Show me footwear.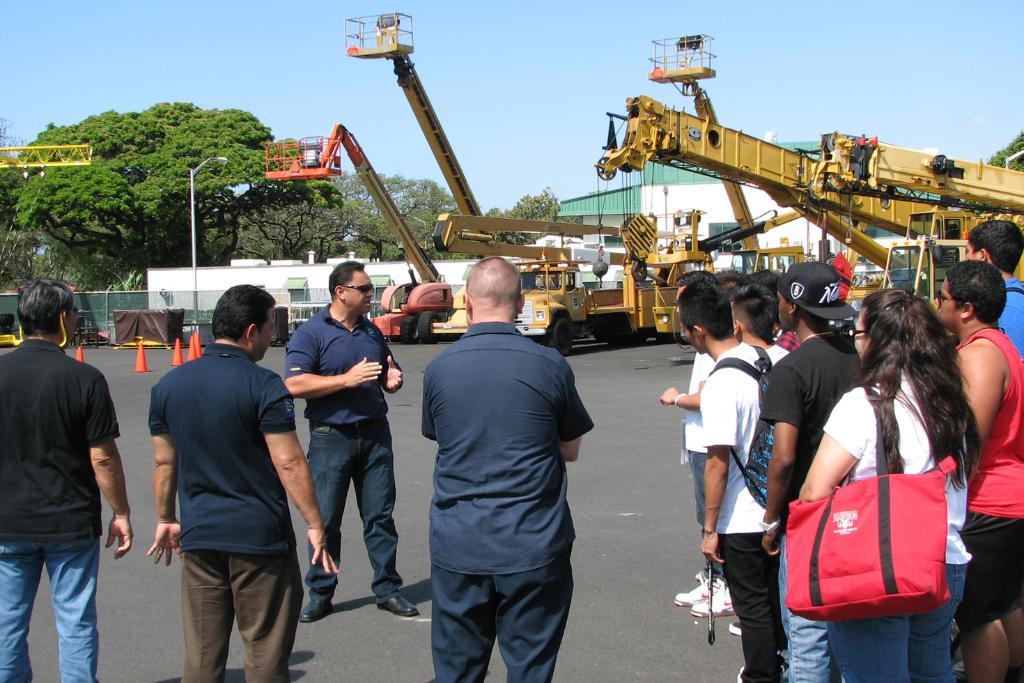
footwear is here: <box>373,590,421,614</box>.
